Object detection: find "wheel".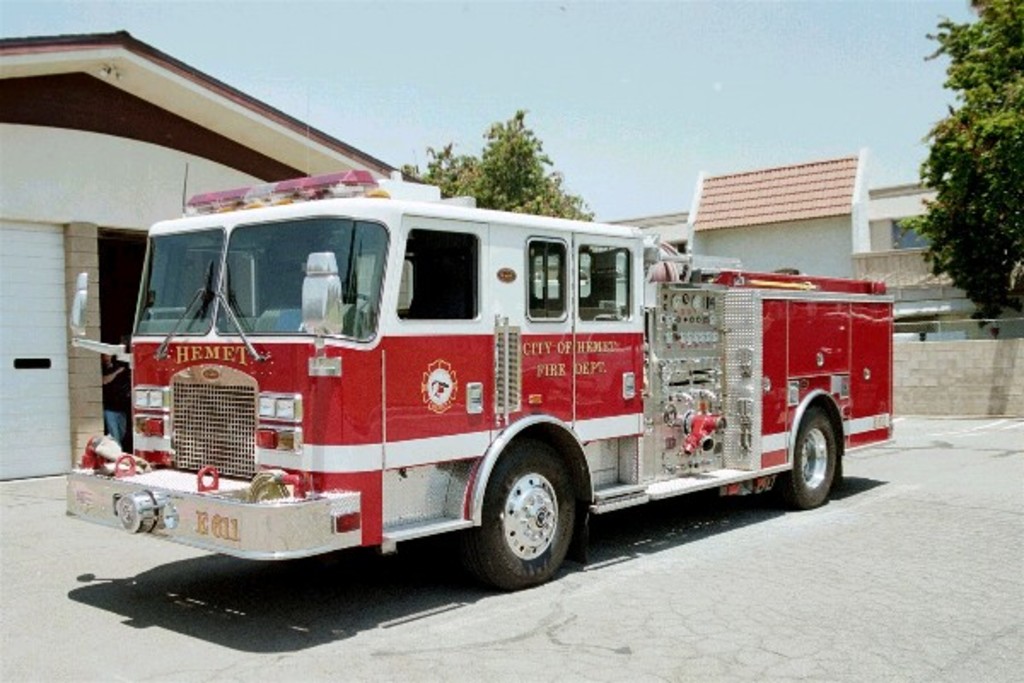
detection(771, 401, 841, 509).
